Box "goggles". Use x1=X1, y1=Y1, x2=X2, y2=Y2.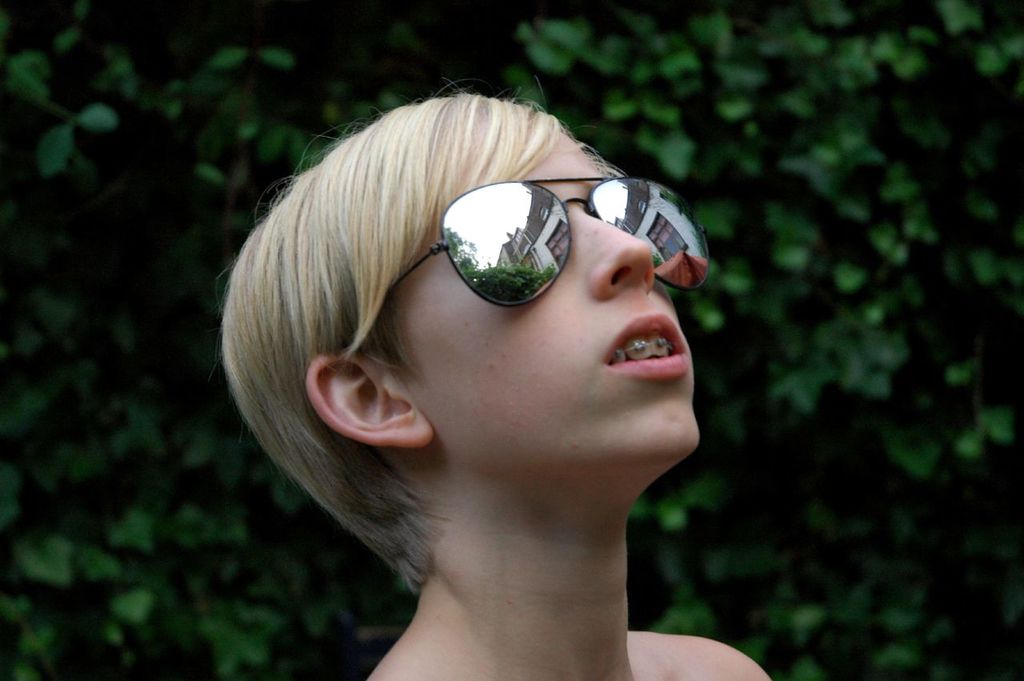
x1=370, y1=175, x2=686, y2=329.
